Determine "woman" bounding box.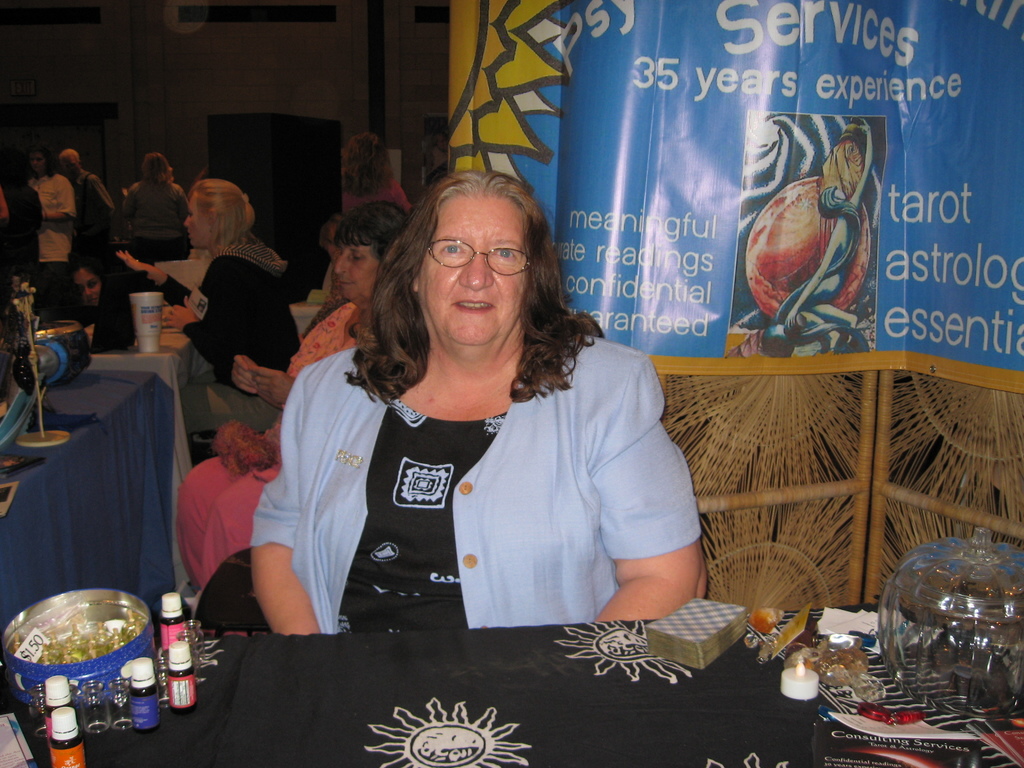
Determined: (175, 202, 408, 635).
